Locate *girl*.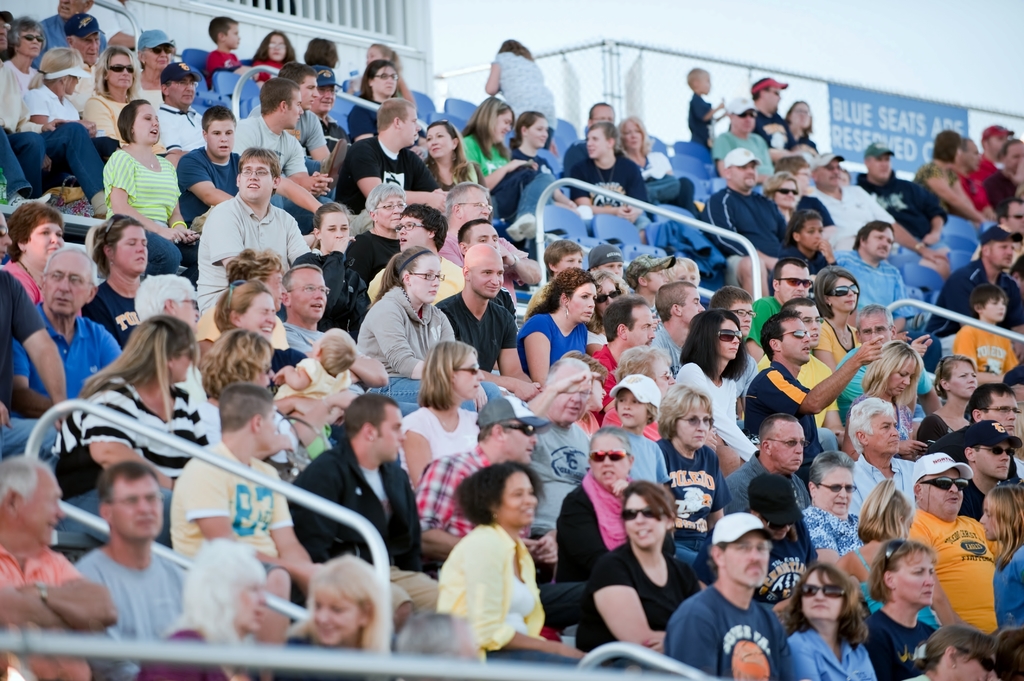
Bounding box: 345, 38, 410, 95.
